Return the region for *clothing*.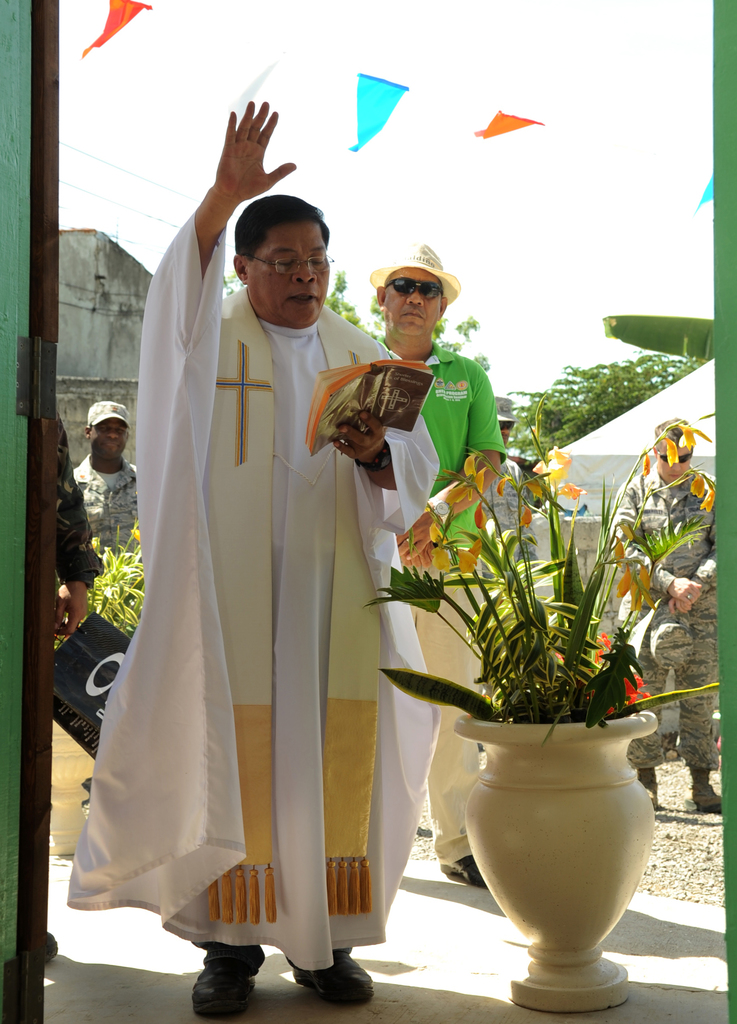
BBox(483, 458, 545, 572).
